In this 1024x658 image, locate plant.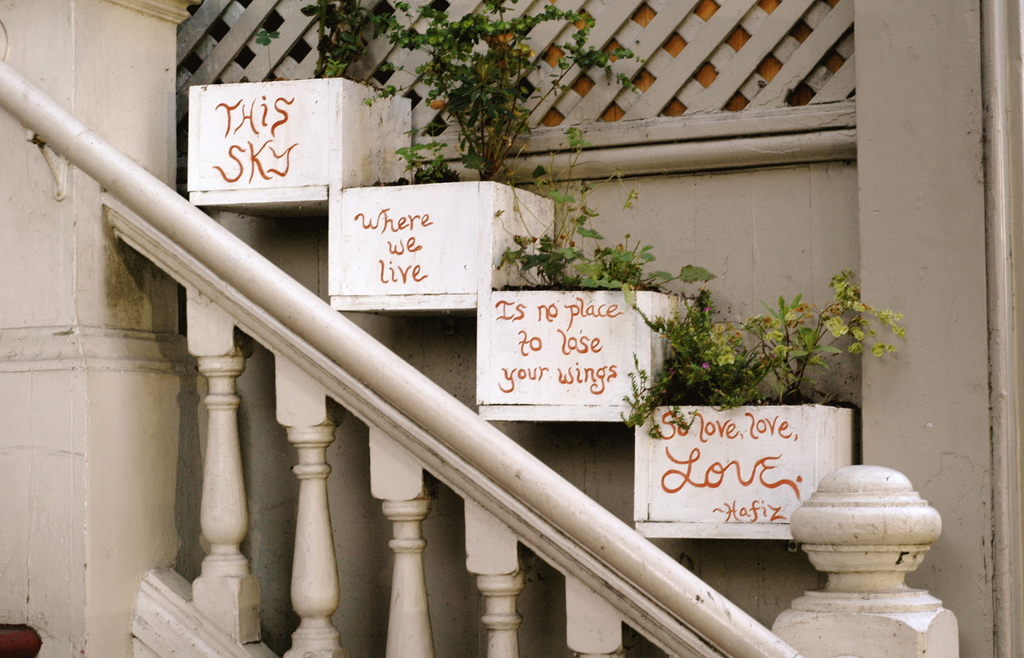
Bounding box: x1=609, y1=357, x2=708, y2=435.
